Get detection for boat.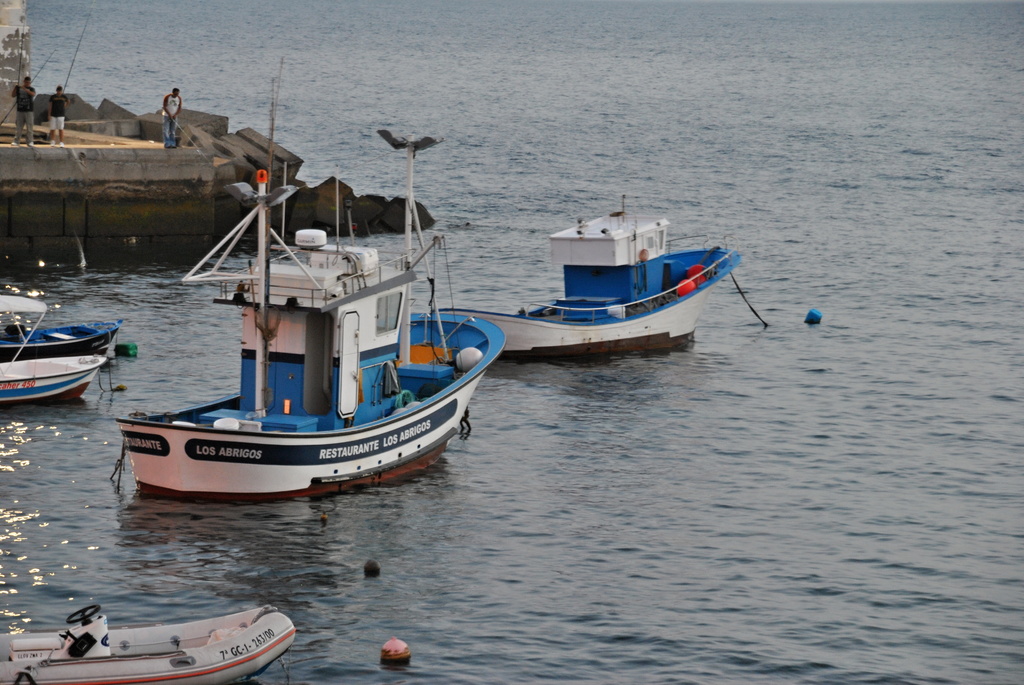
Detection: BBox(0, 311, 122, 350).
